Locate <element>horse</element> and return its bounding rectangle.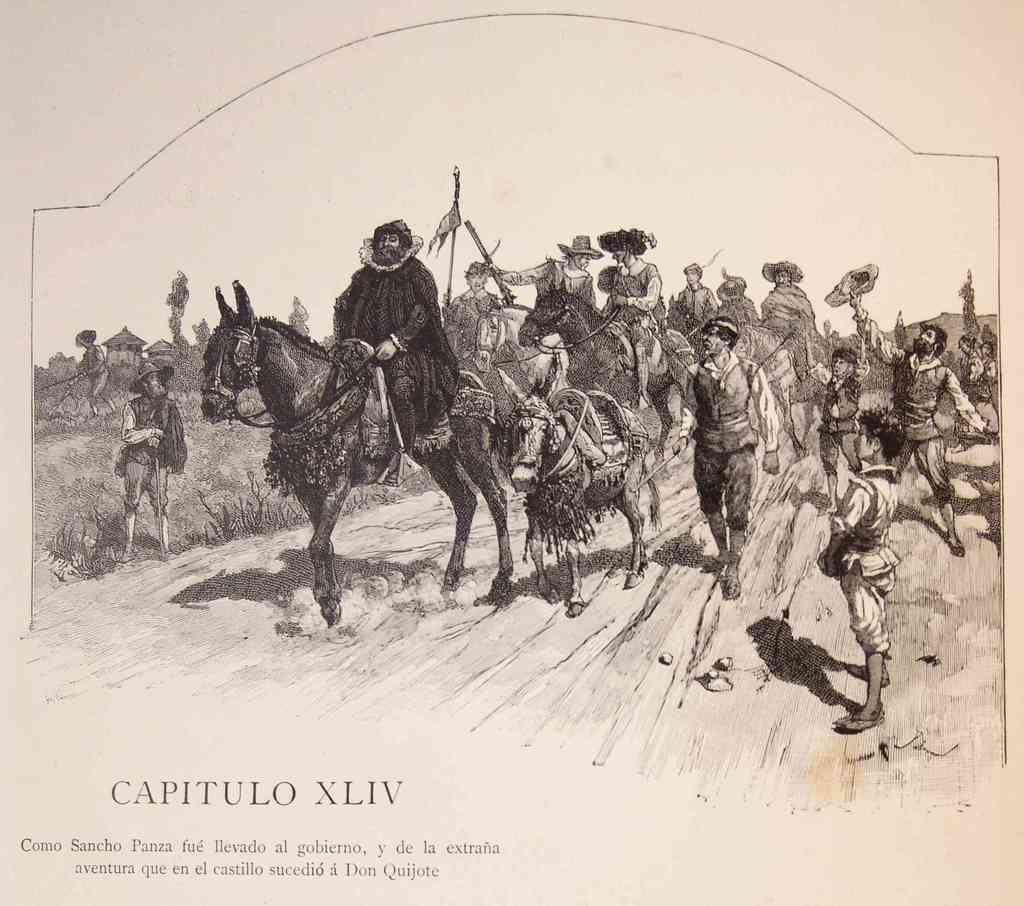
select_region(515, 282, 694, 469).
